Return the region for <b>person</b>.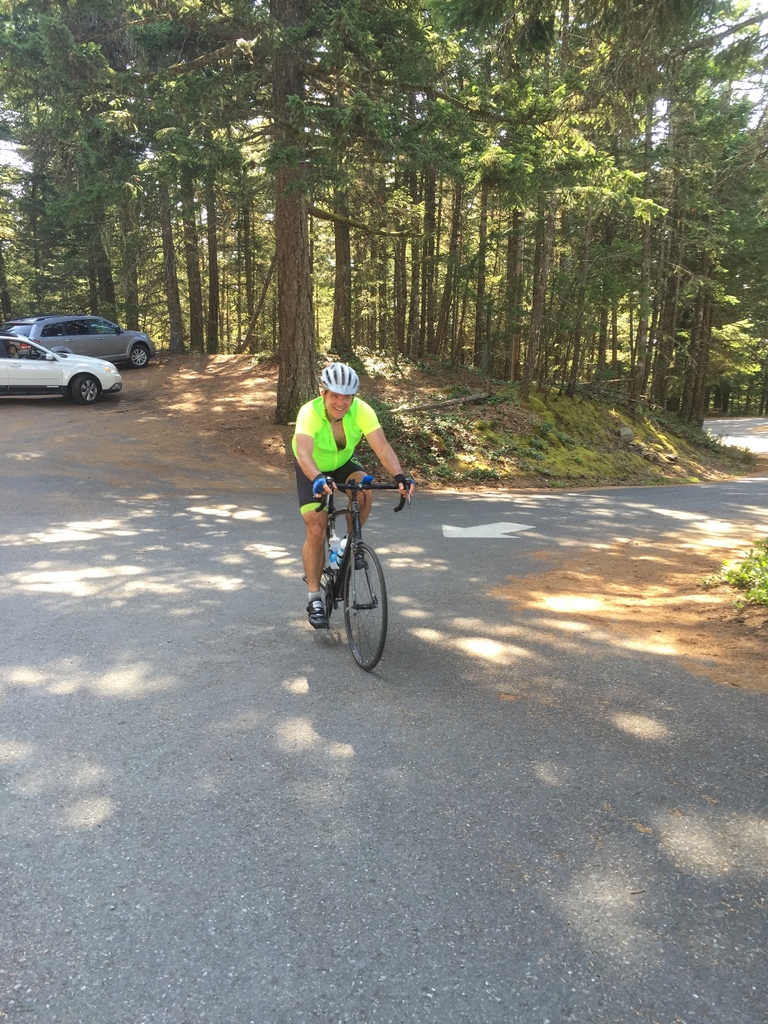
[303,387,396,644].
